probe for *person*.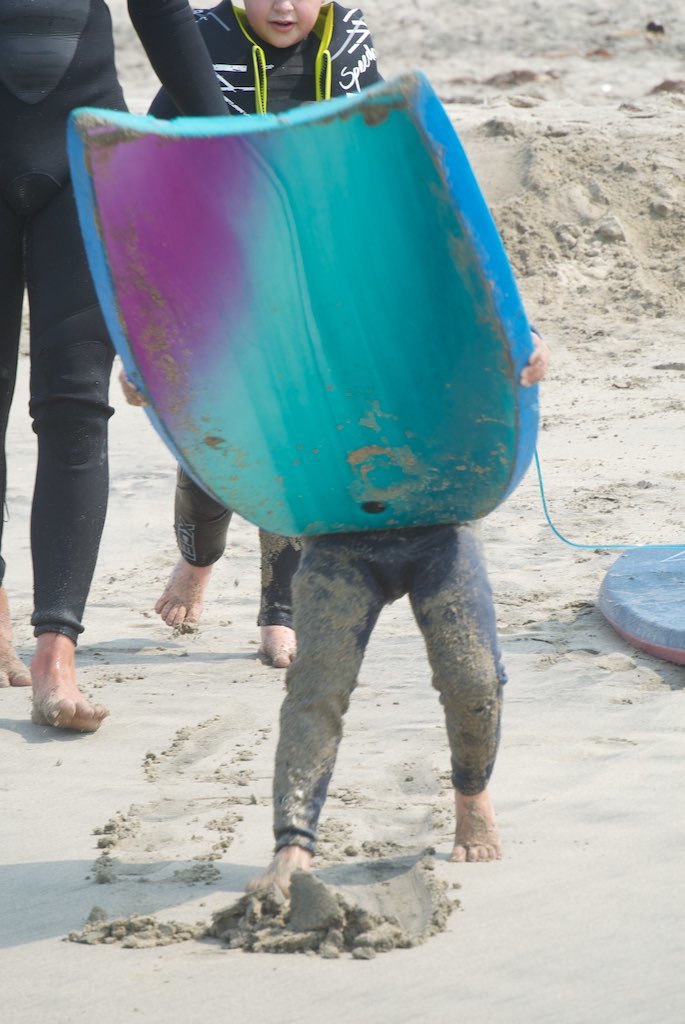
Probe result: {"left": 0, "top": 0, "right": 238, "bottom": 736}.
